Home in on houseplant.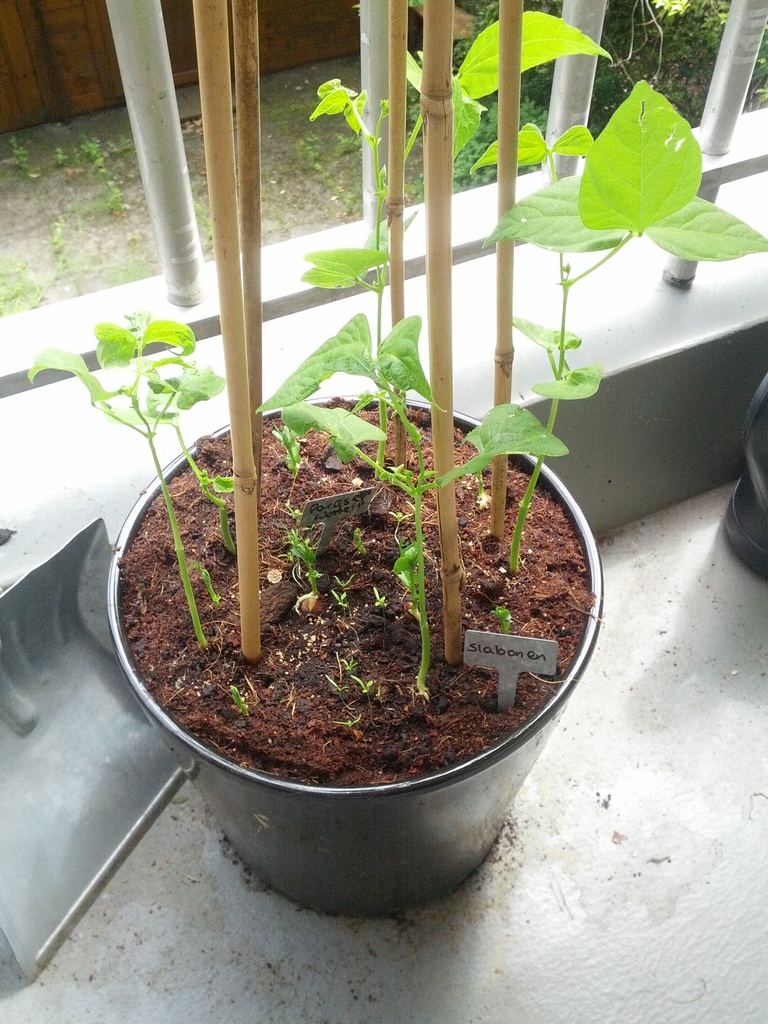
Homed in at box=[26, 0, 767, 927].
